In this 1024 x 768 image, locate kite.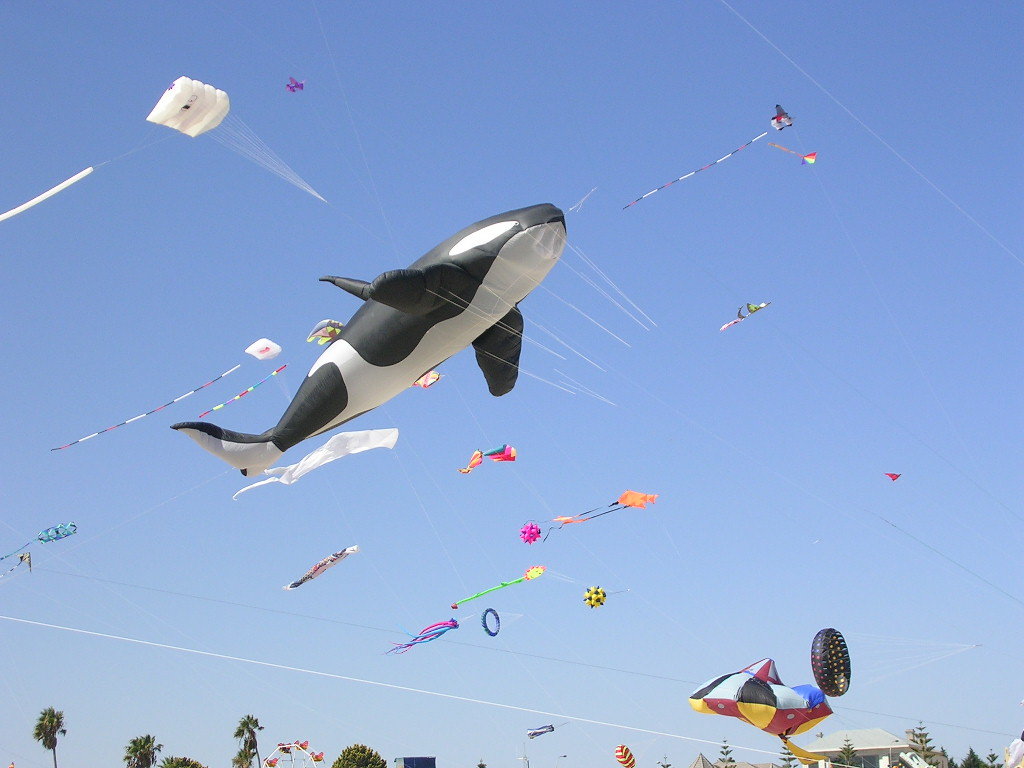
Bounding box: (226, 427, 398, 500).
